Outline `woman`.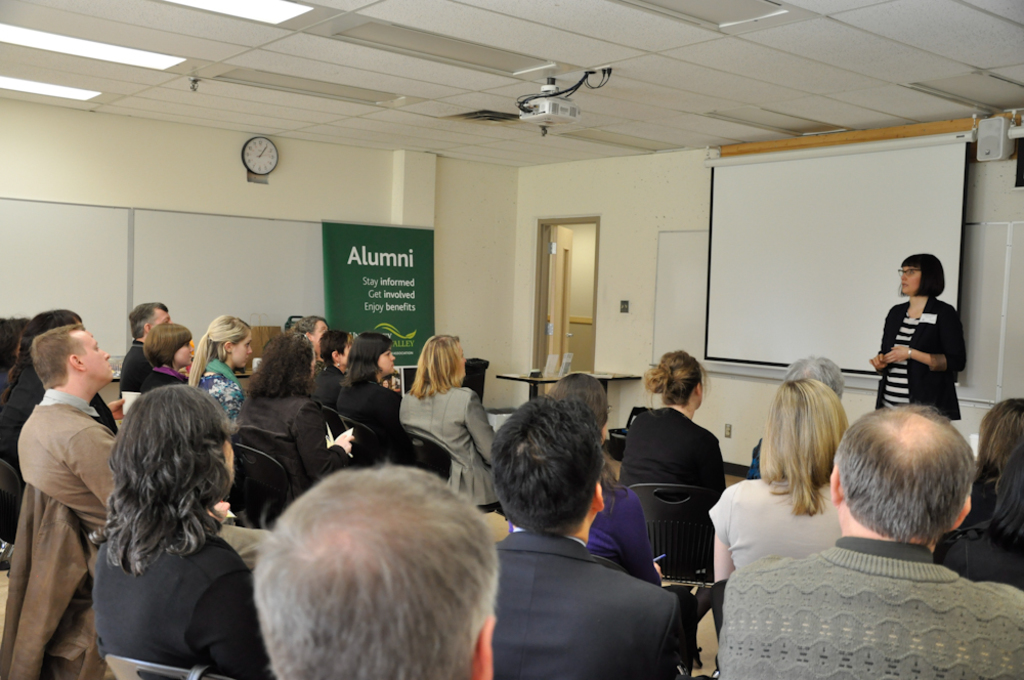
Outline: {"x1": 189, "y1": 314, "x2": 251, "y2": 422}.
